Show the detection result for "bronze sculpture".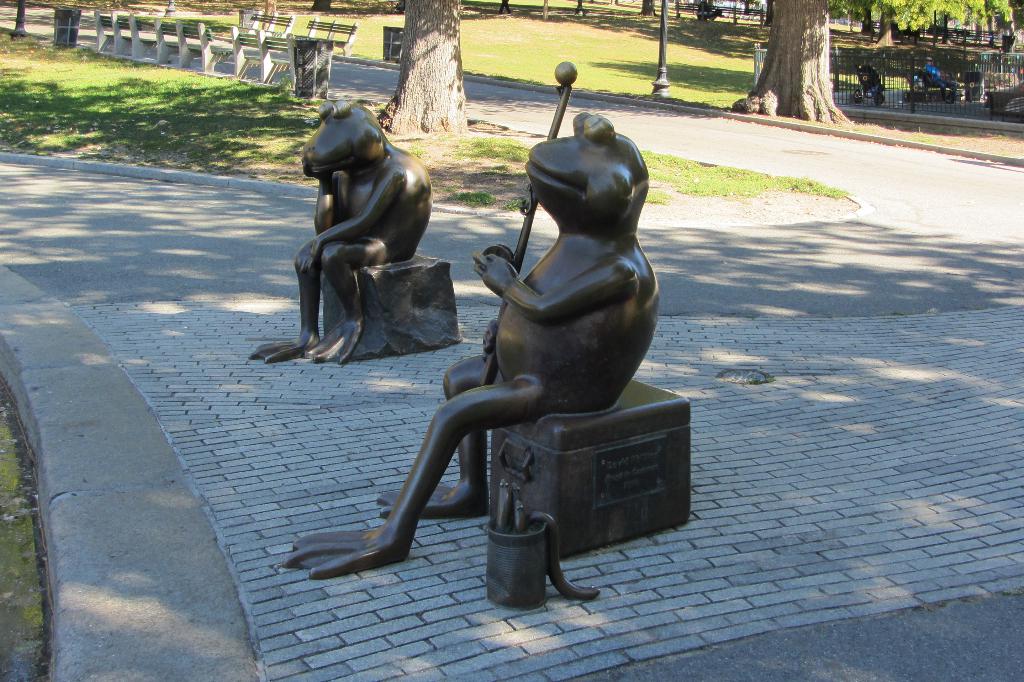
276:58:658:613.
